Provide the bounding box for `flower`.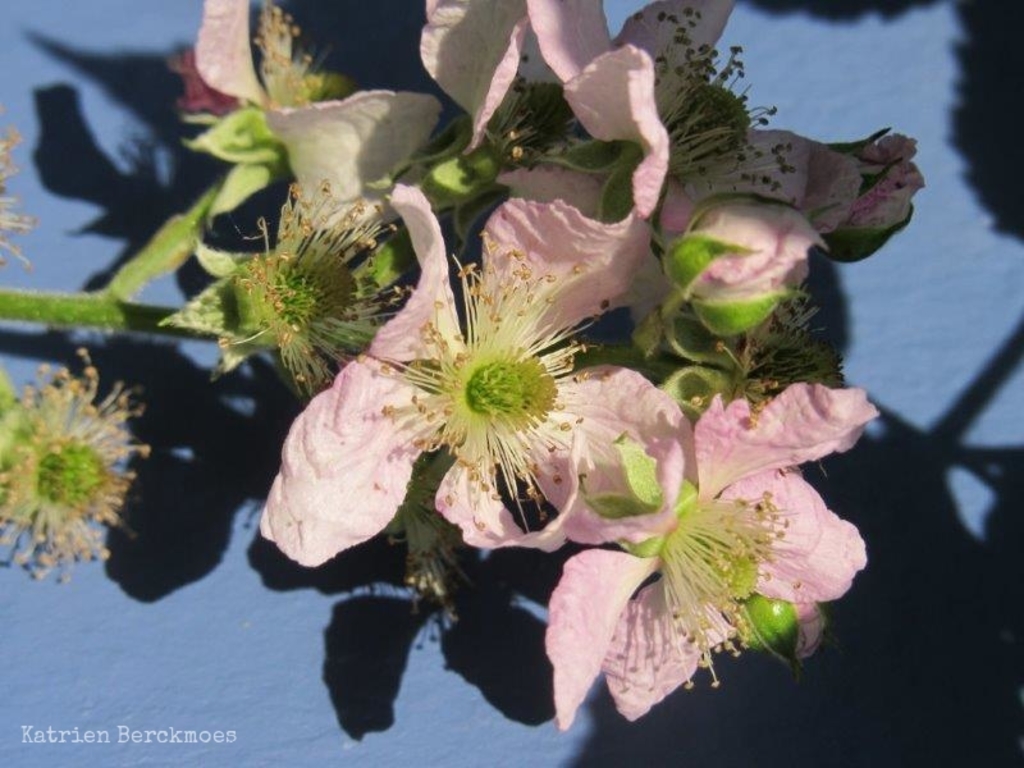
select_region(526, 392, 873, 737).
